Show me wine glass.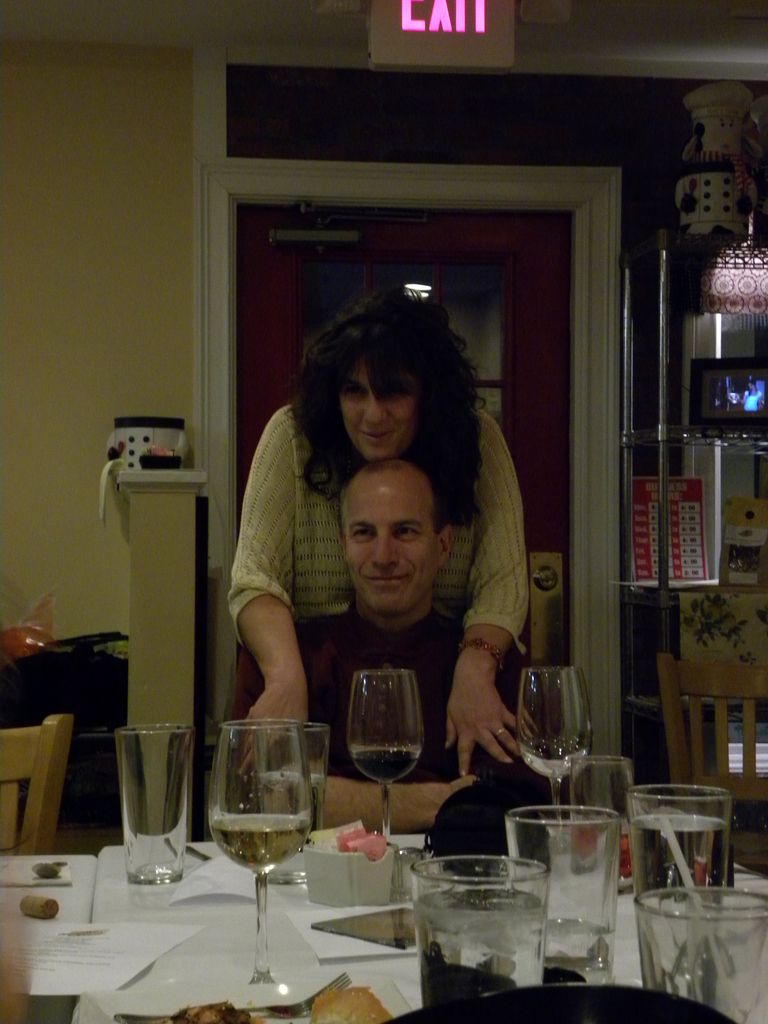
wine glass is here: {"left": 345, "top": 667, "right": 426, "bottom": 847}.
